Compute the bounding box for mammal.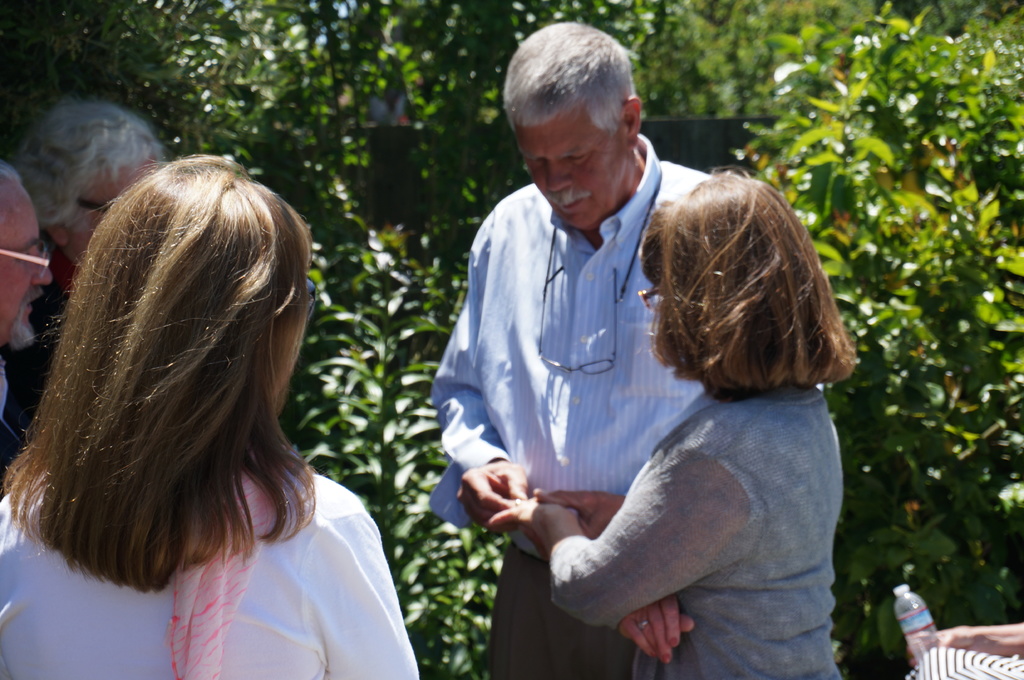
[0, 155, 419, 679].
